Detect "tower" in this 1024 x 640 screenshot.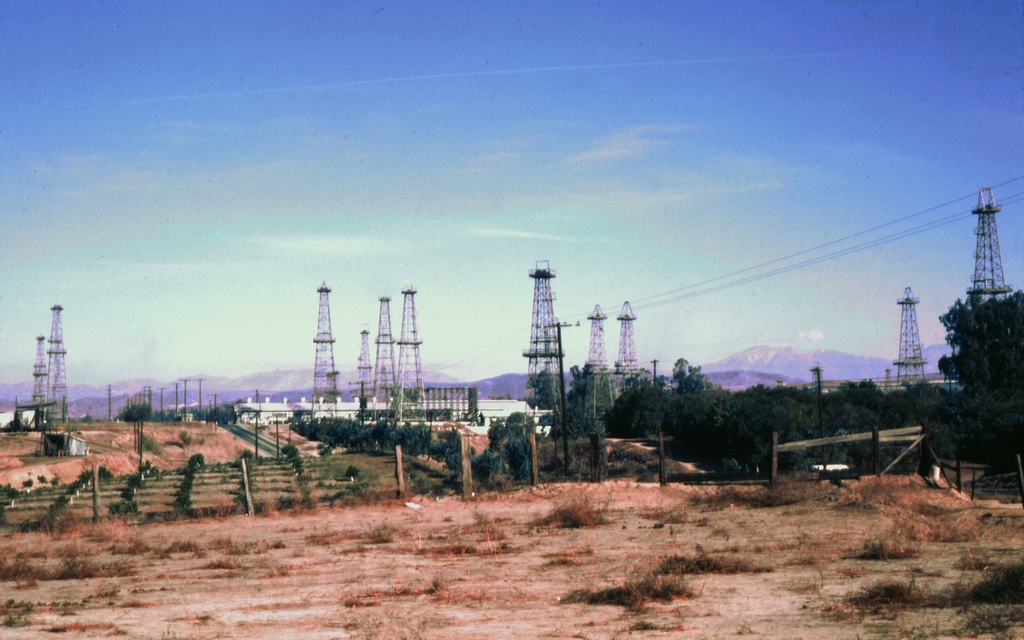
Detection: (585,304,621,440).
